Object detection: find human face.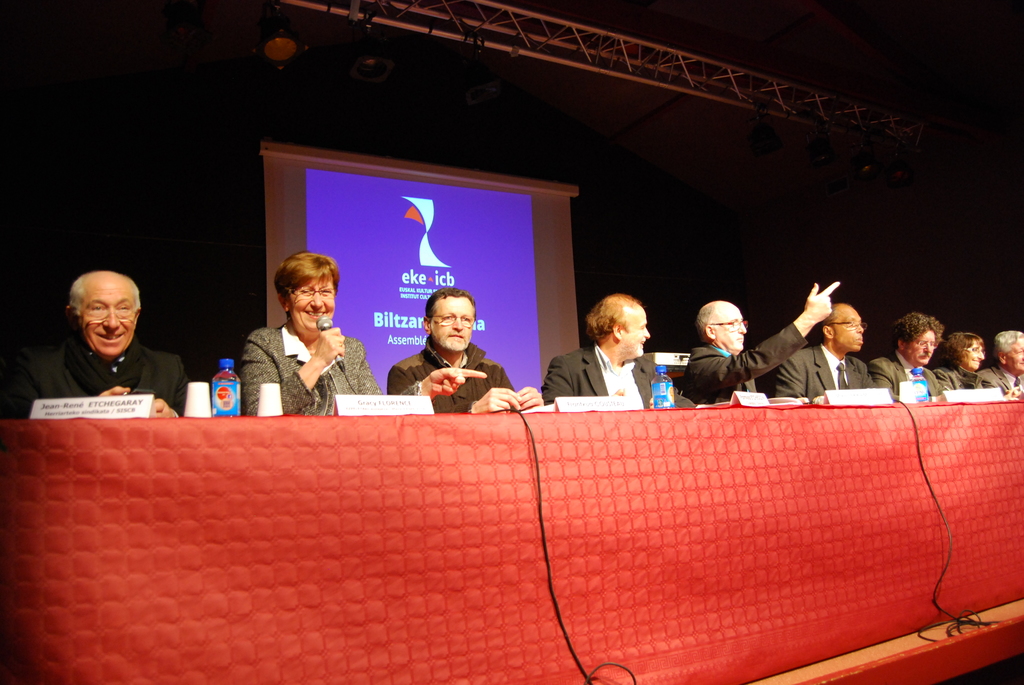
<region>294, 281, 333, 329</region>.
